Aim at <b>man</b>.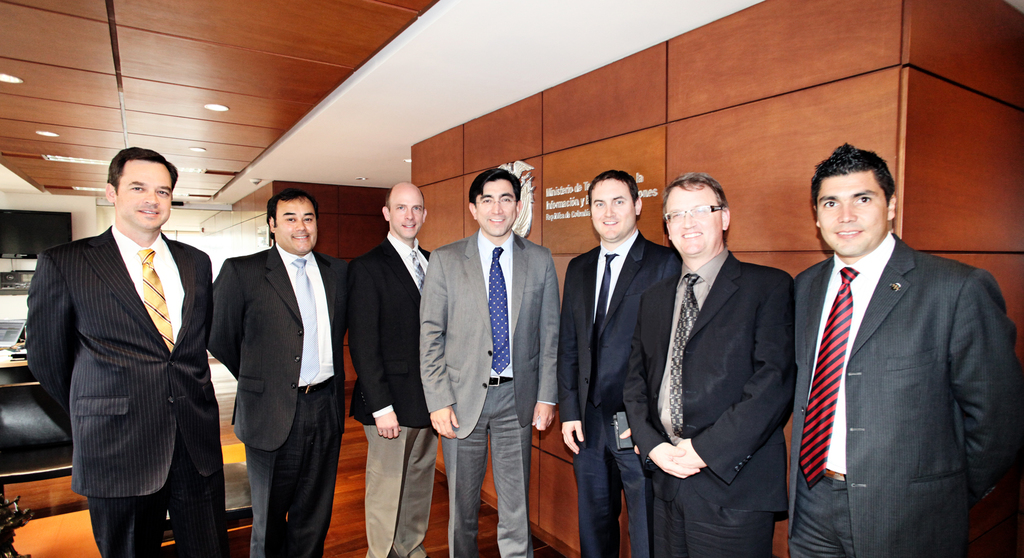
Aimed at select_region(572, 181, 658, 557).
